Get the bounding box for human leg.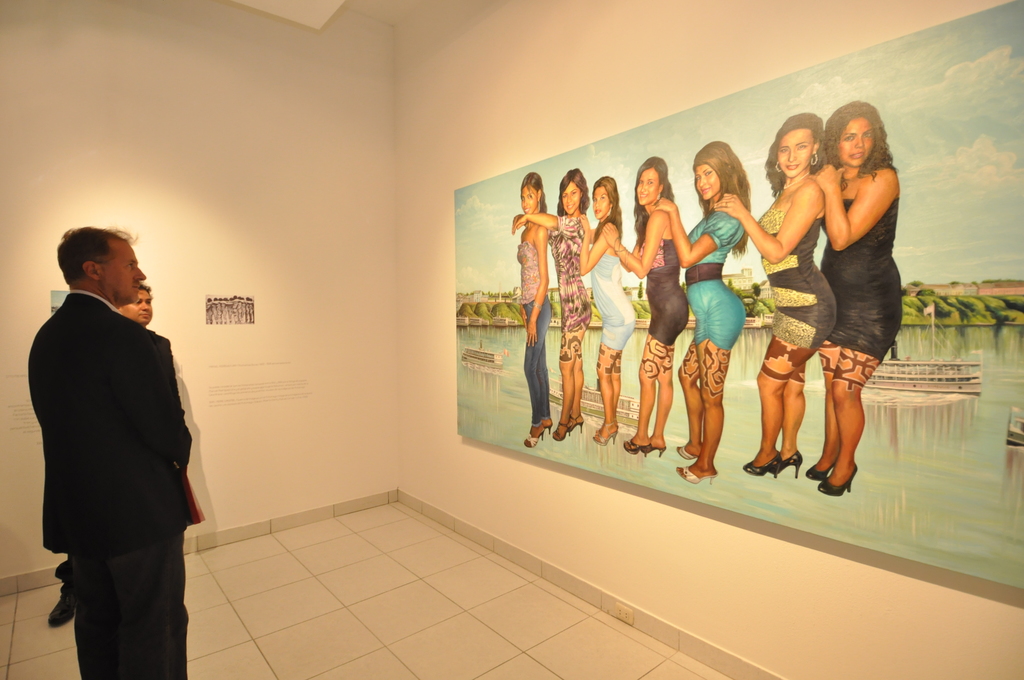
select_region(589, 298, 624, 442).
